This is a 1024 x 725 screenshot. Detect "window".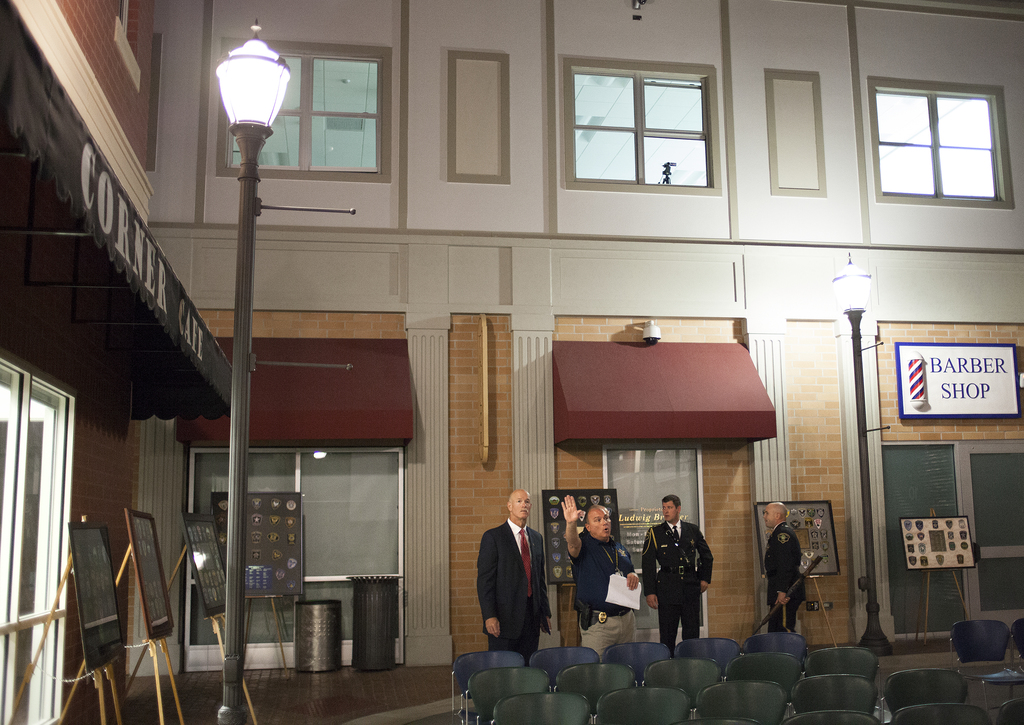
(572, 68, 716, 184).
